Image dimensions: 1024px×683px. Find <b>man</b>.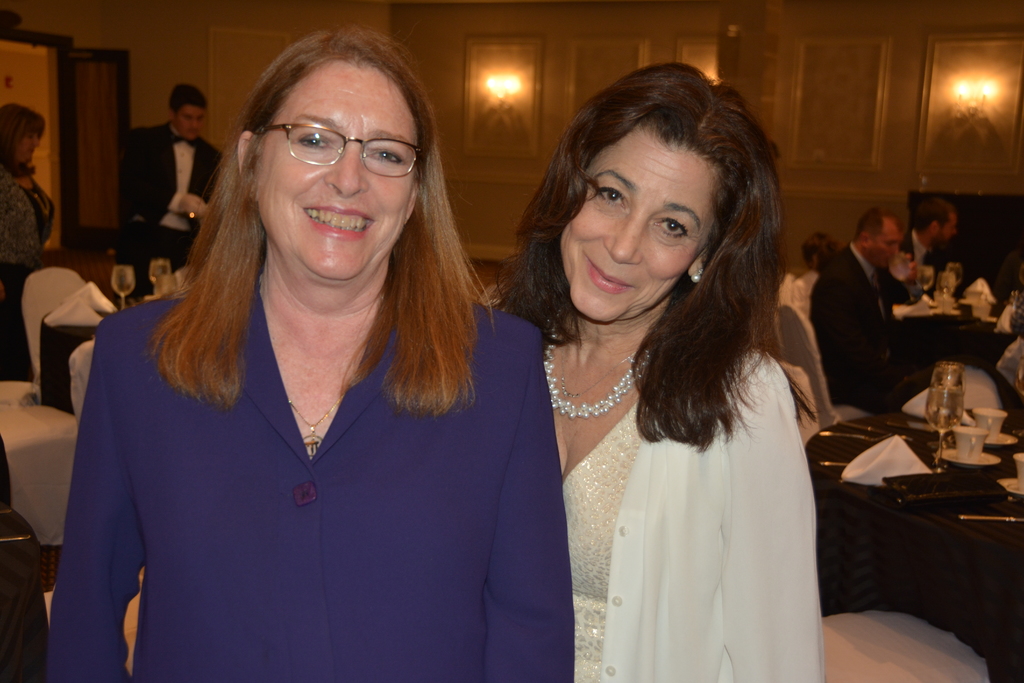
box=[806, 204, 940, 415].
